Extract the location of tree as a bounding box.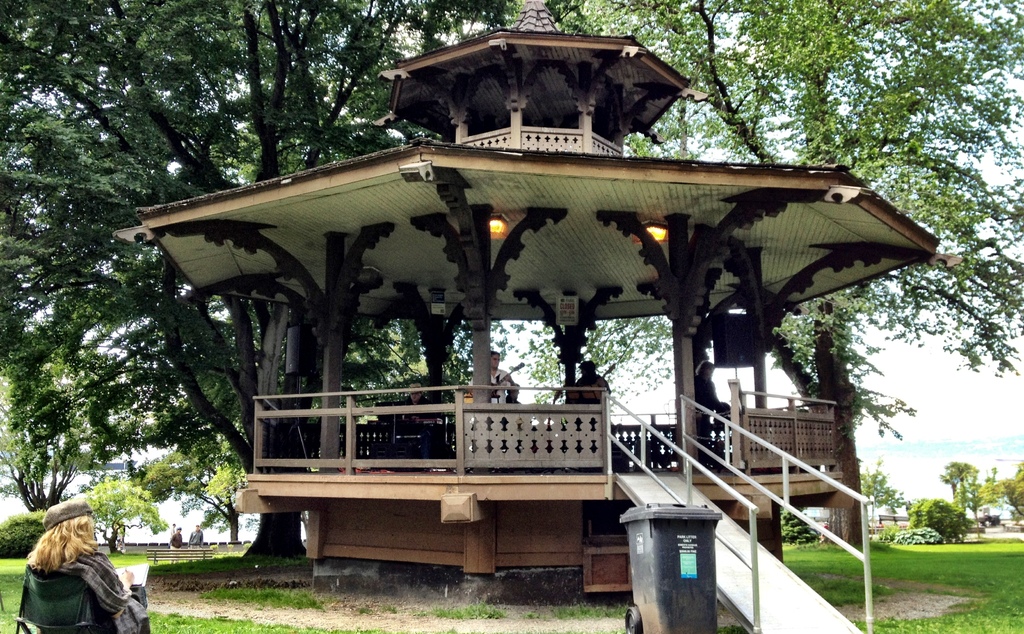
5 507 54 568.
